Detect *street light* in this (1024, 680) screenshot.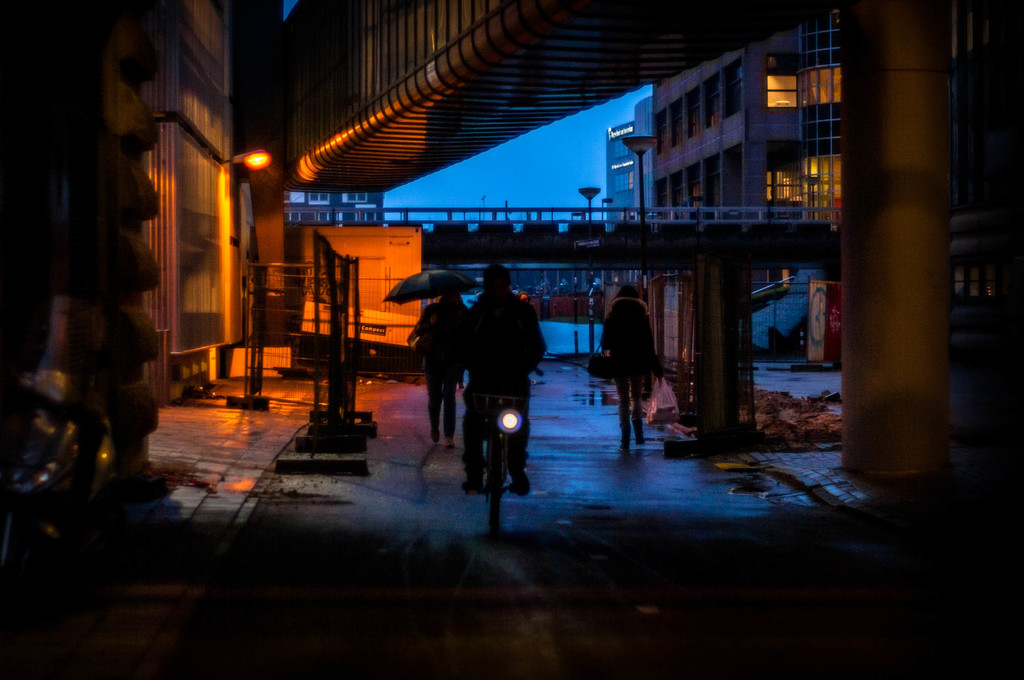
Detection: box(579, 184, 602, 226).
